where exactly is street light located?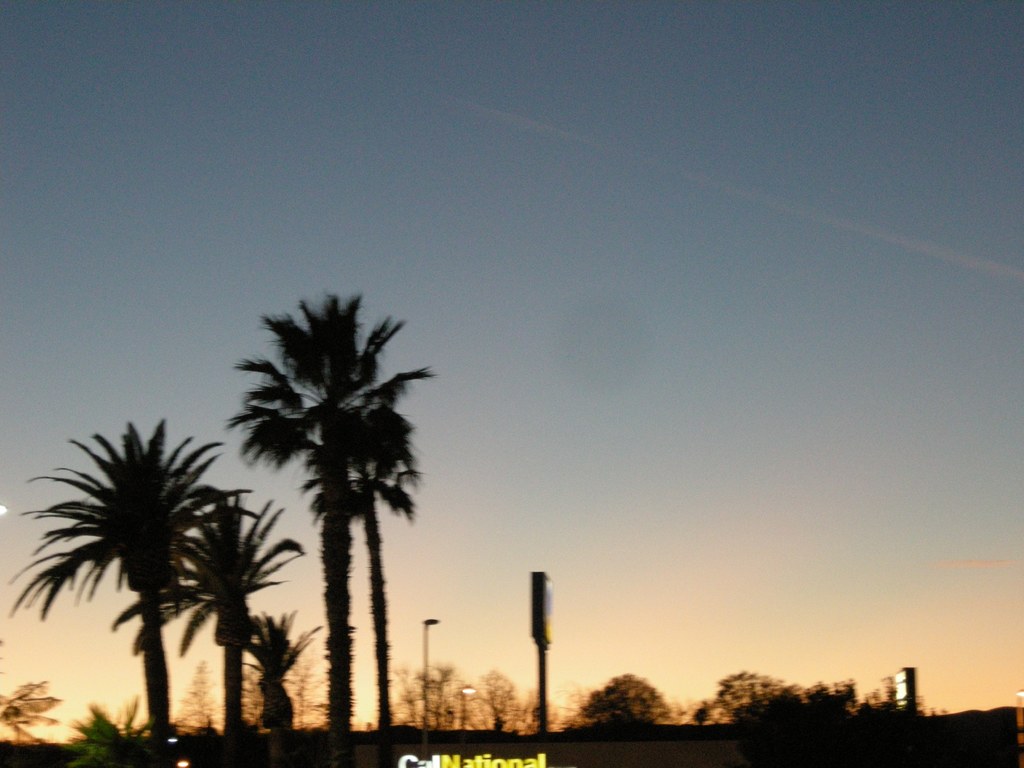
Its bounding box is box=[417, 614, 440, 732].
